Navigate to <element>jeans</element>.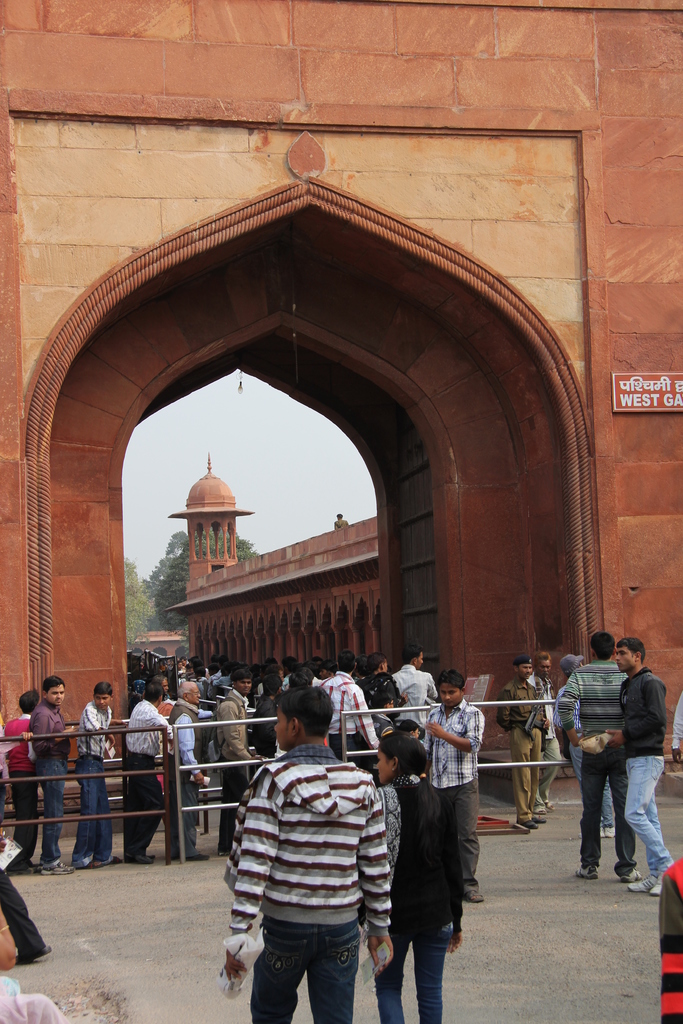
Navigation target: pyautogui.locateOnScreen(218, 756, 253, 849).
